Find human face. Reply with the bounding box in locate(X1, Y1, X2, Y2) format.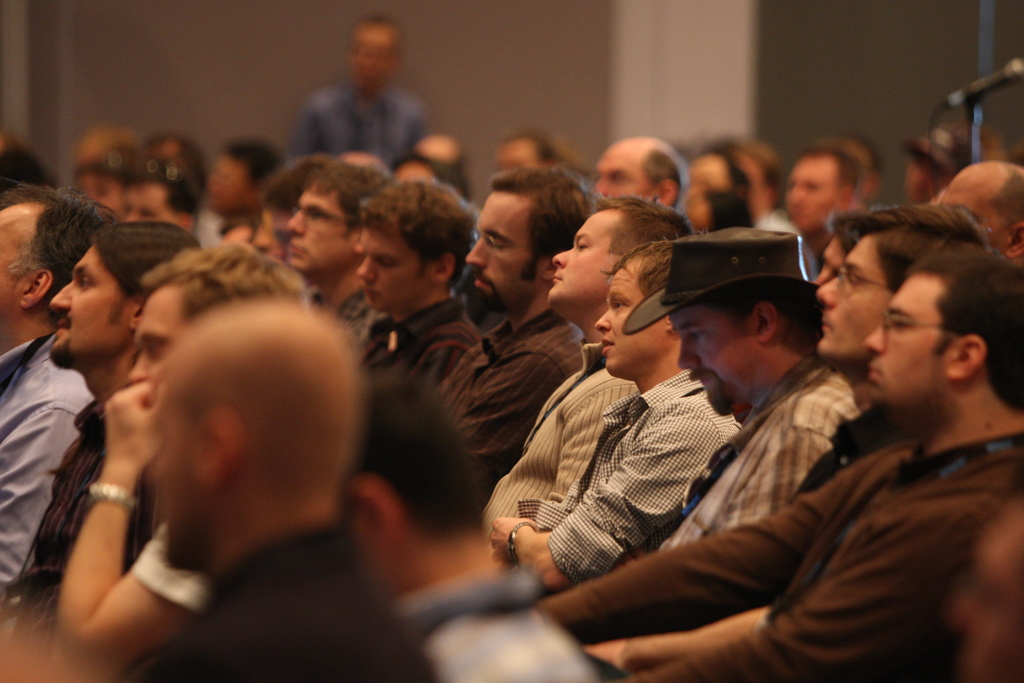
locate(665, 303, 754, 414).
